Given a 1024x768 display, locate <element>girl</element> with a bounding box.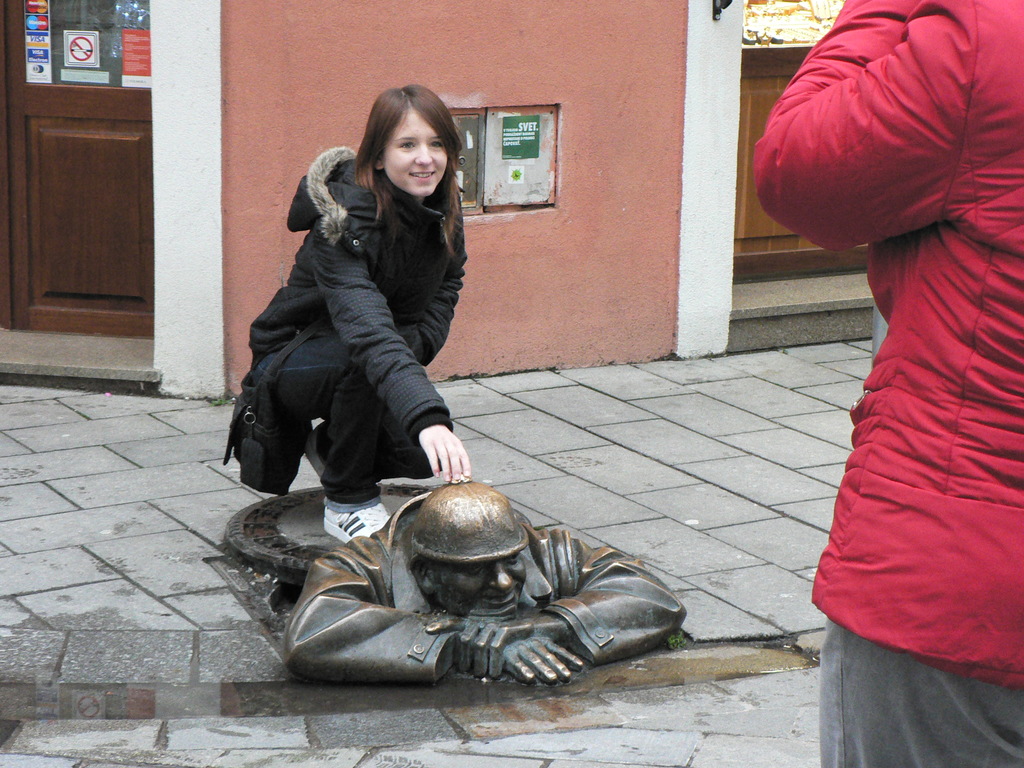
Located: rect(222, 86, 466, 539).
